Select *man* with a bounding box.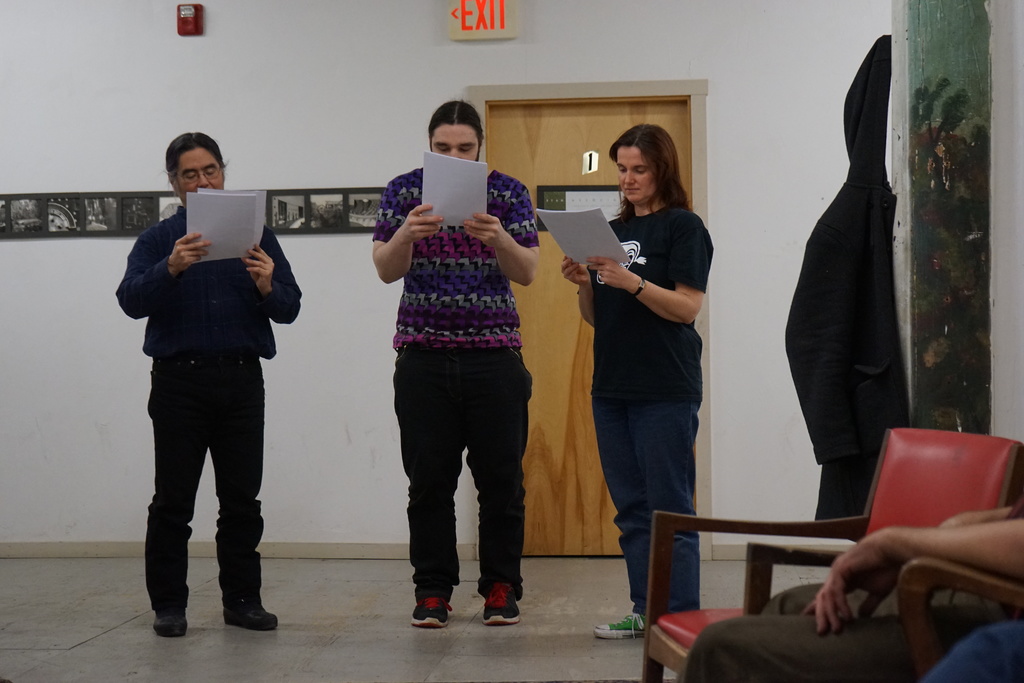
x1=117 y1=144 x2=295 y2=632.
